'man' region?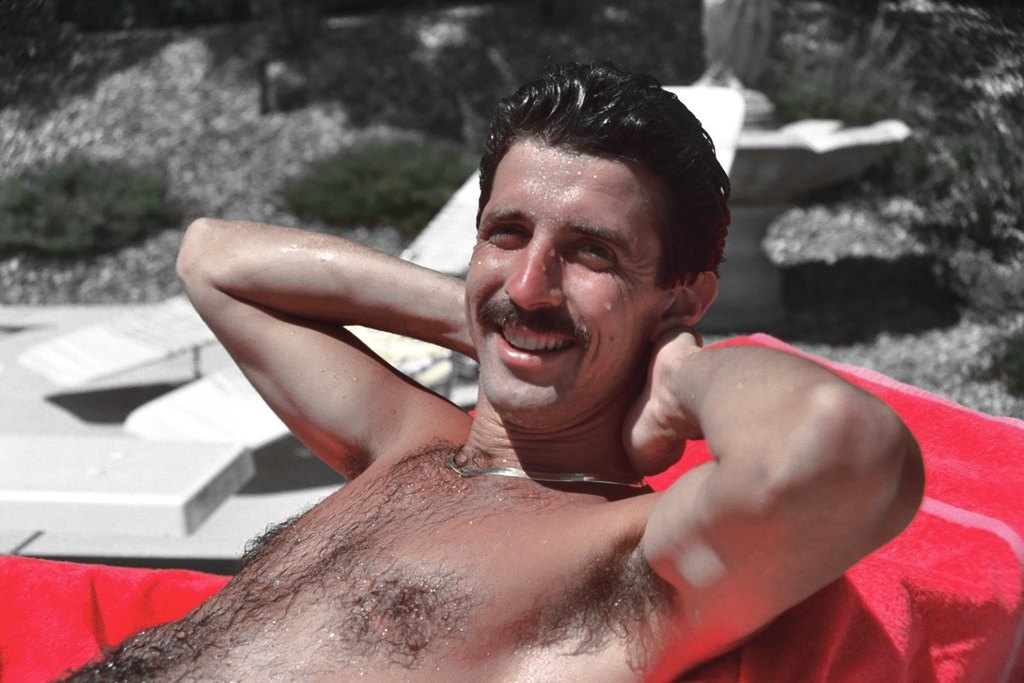
region(33, 74, 936, 682)
